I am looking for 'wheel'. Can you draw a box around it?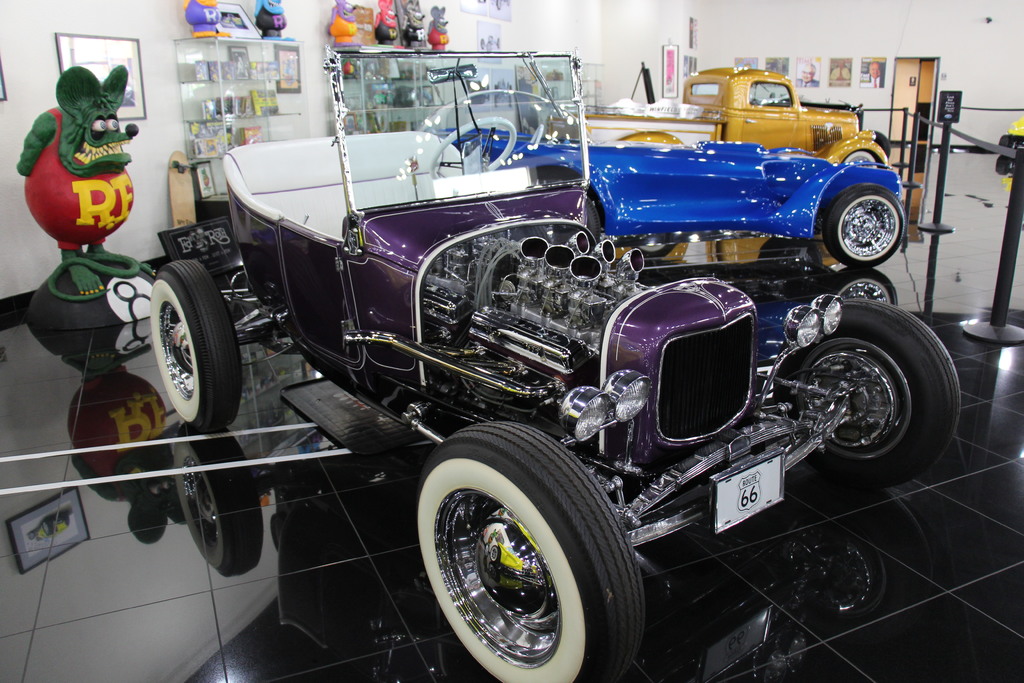
Sure, the bounding box is {"x1": 582, "y1": 192, "x2": 601, "y2": 238}.
